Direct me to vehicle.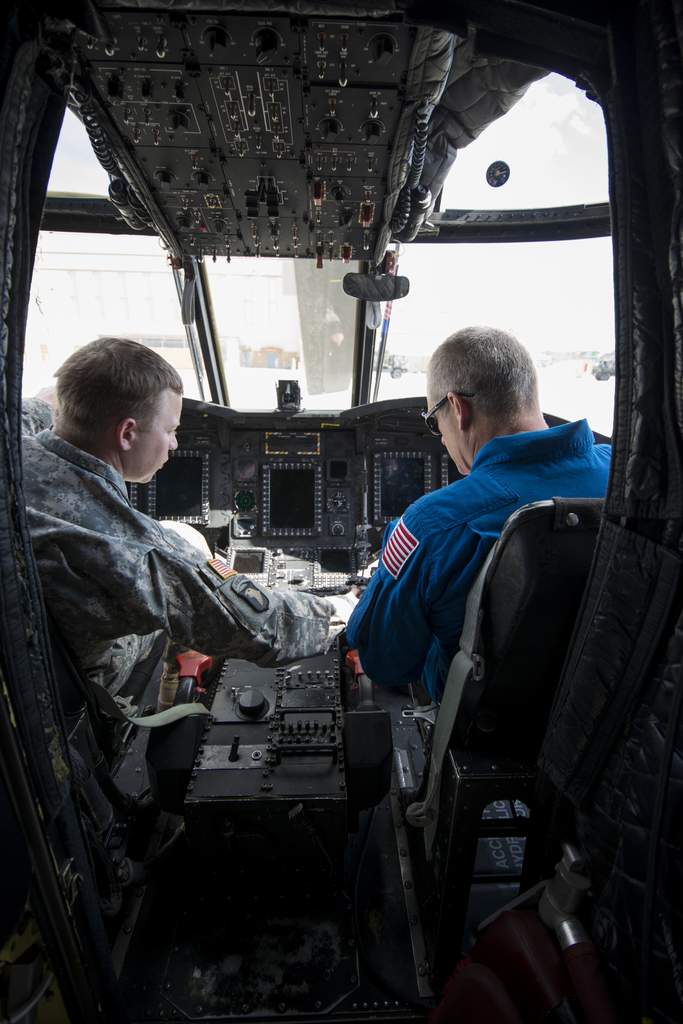
Direction: region(243, 342, 303, 372).
